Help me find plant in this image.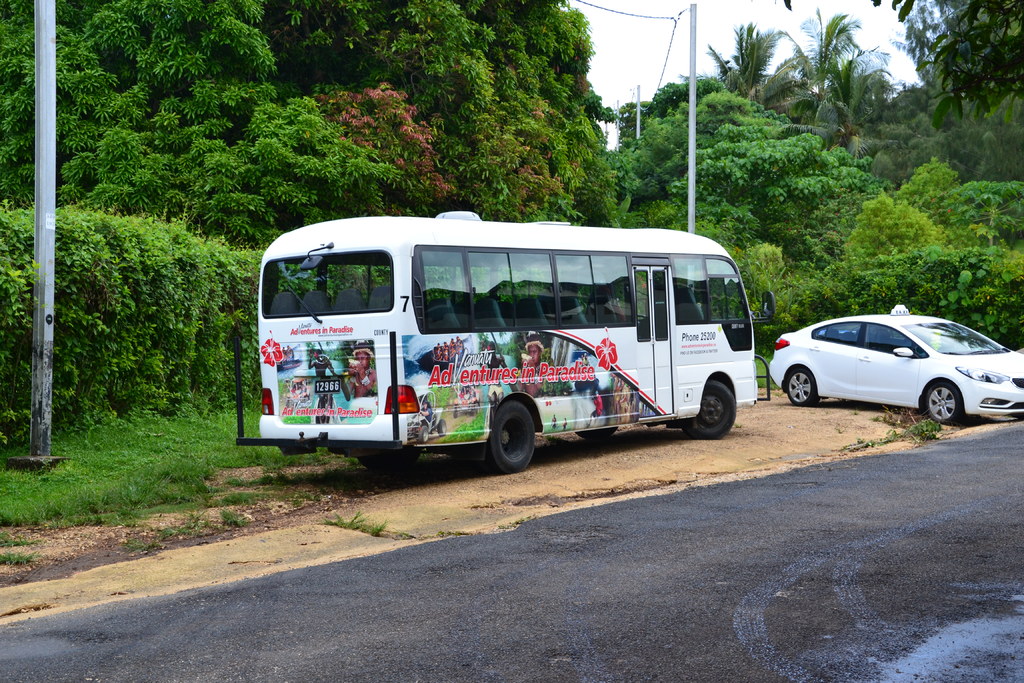
Found it: bbox=[157, 523, 194, 540].
